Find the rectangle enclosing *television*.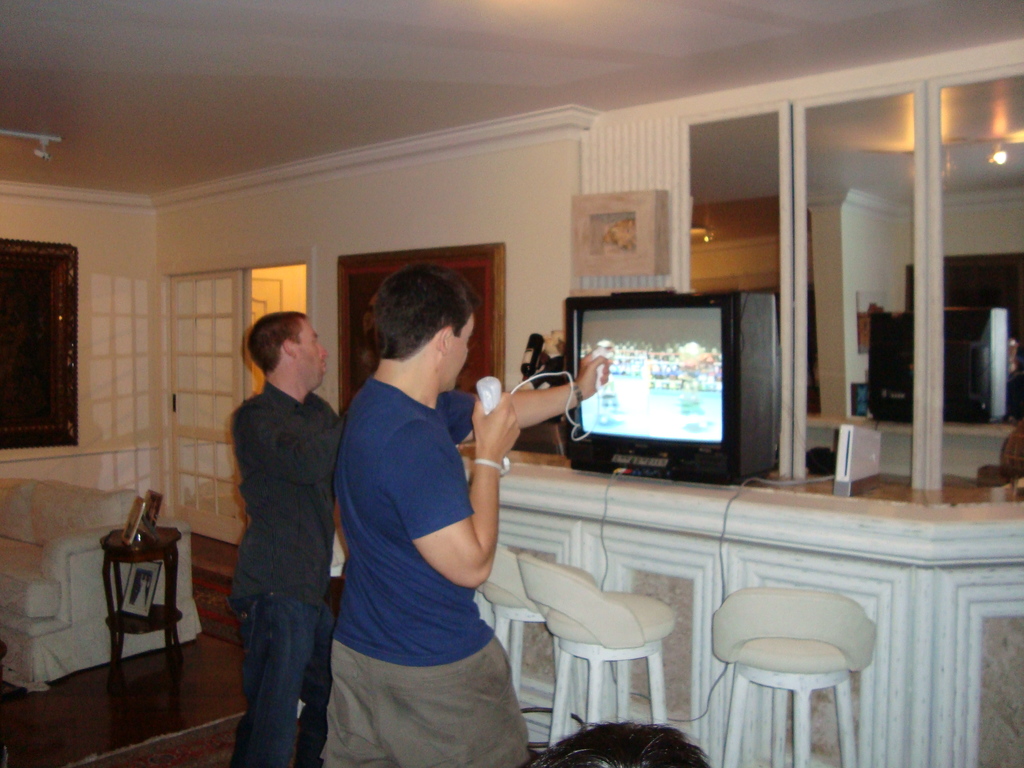
left=565, top=291, right=781, bottom=485.
